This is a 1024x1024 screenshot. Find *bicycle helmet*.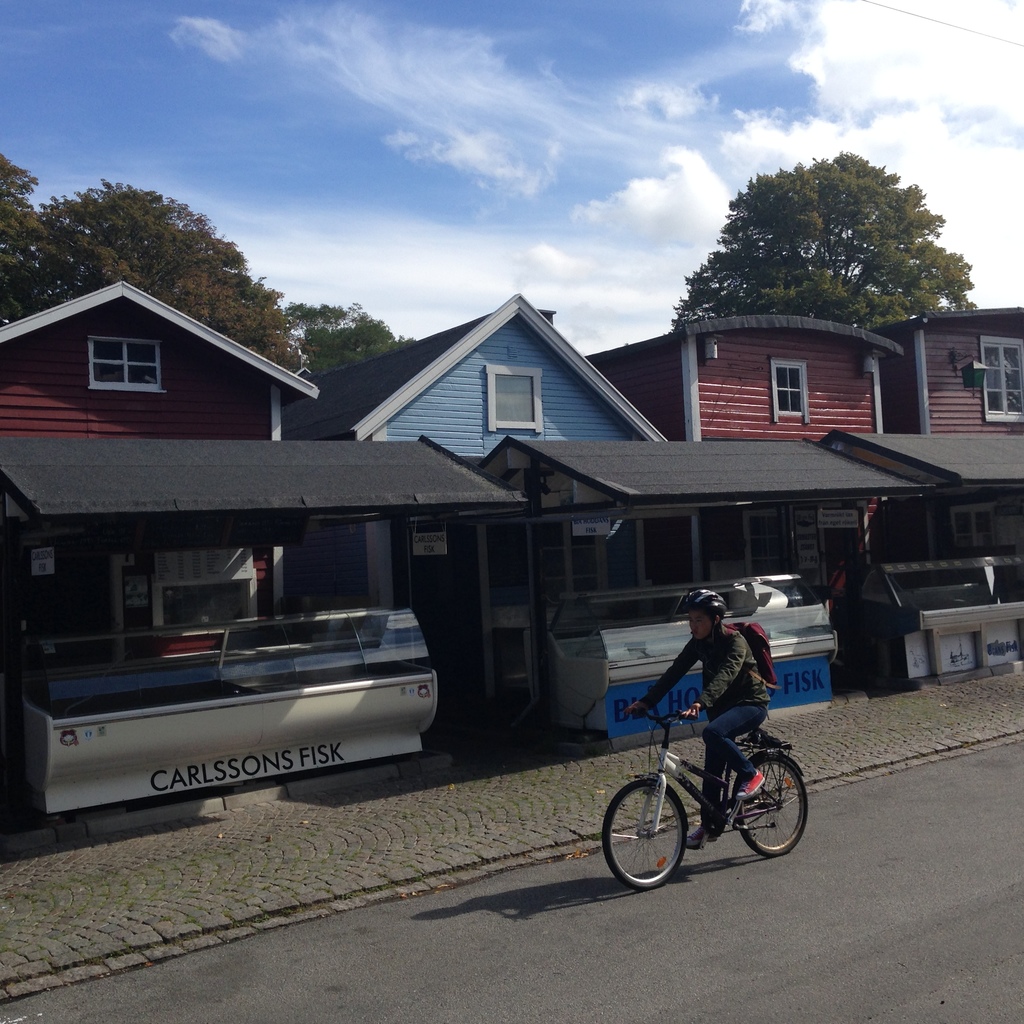
Bounding box: (675,582,724,640).
